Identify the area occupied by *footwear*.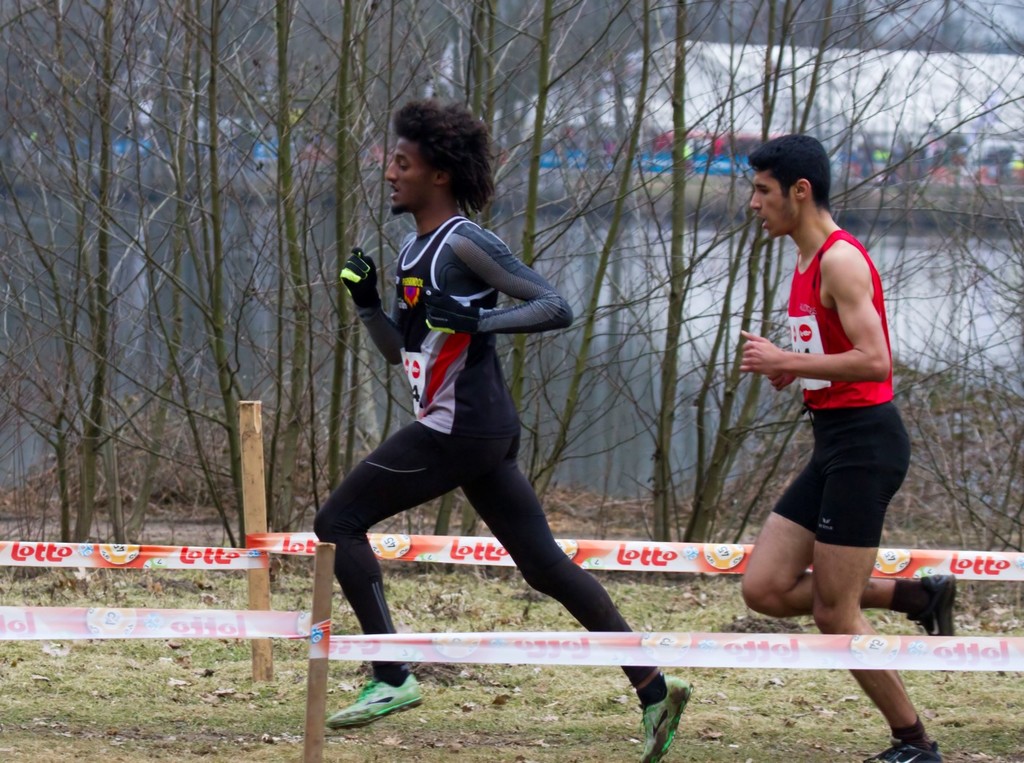
Area: detection(634, 671, 706, 762).
